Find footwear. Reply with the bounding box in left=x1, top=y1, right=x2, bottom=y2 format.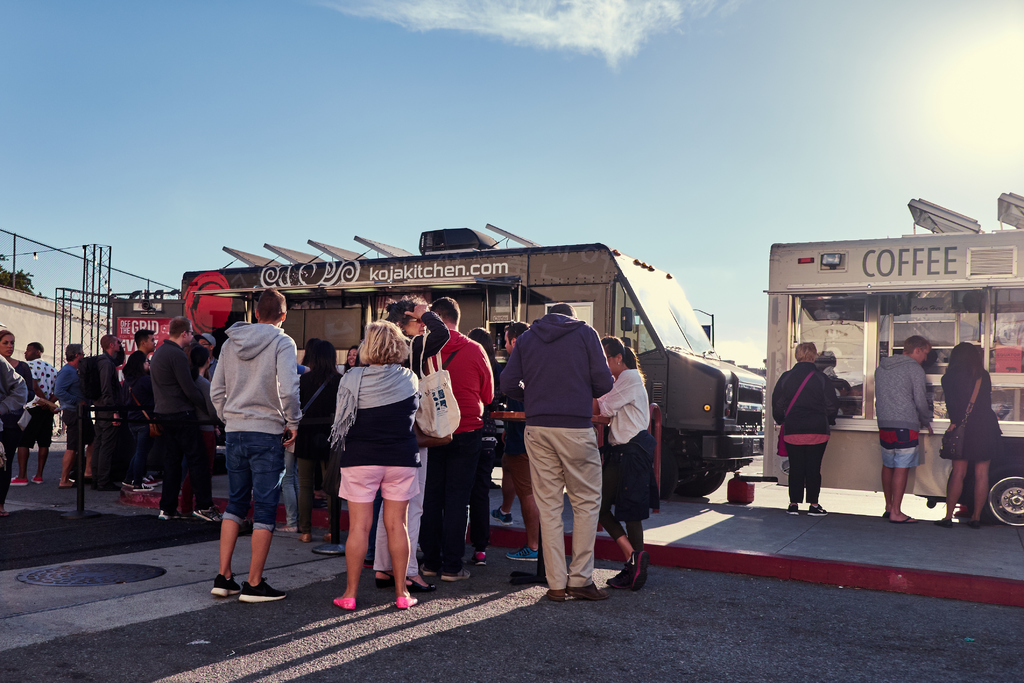
left=130, top=482, right=150, bottom=493.
